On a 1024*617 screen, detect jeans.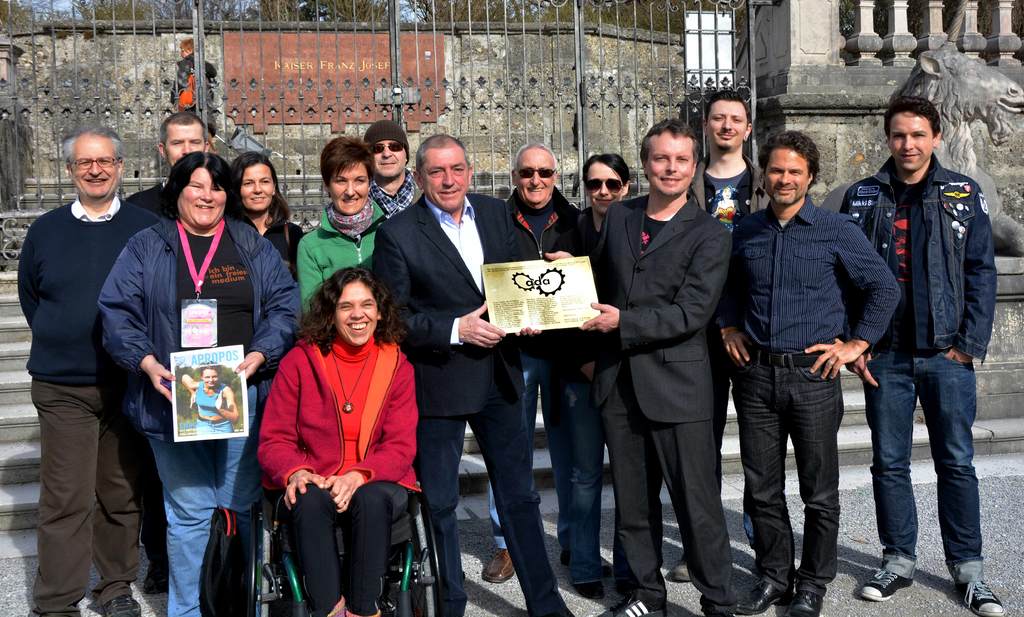
BBox(135, 389, 257, 616).
